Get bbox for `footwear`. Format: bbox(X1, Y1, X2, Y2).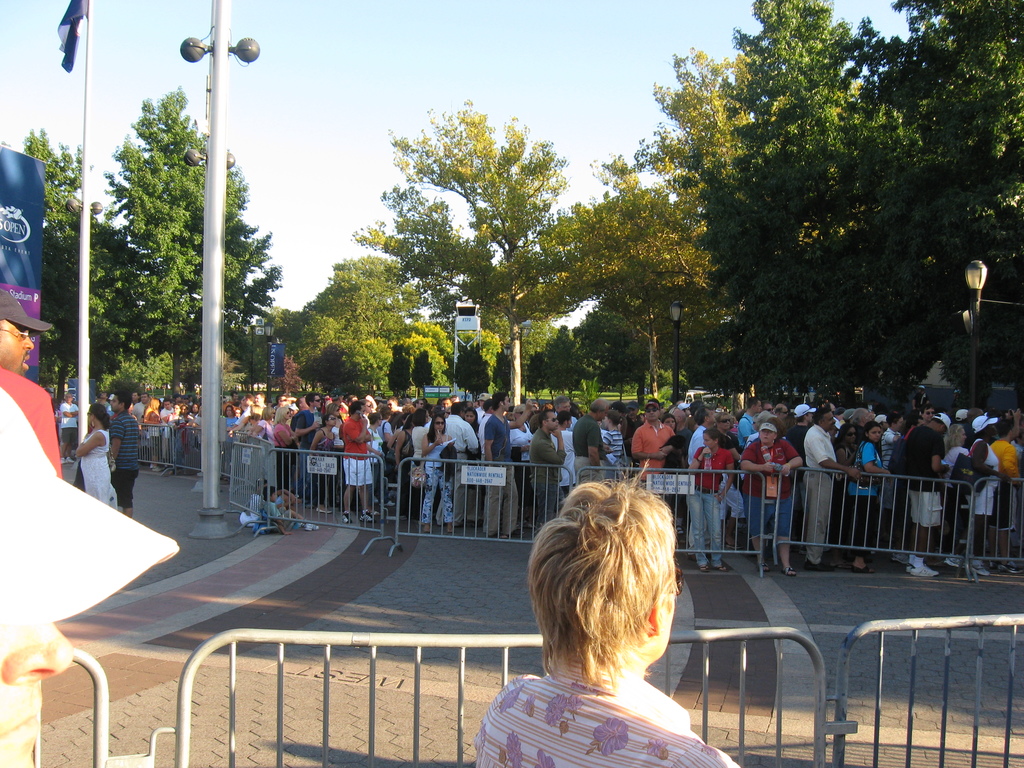
bbox(909, 562, 943, 577).
